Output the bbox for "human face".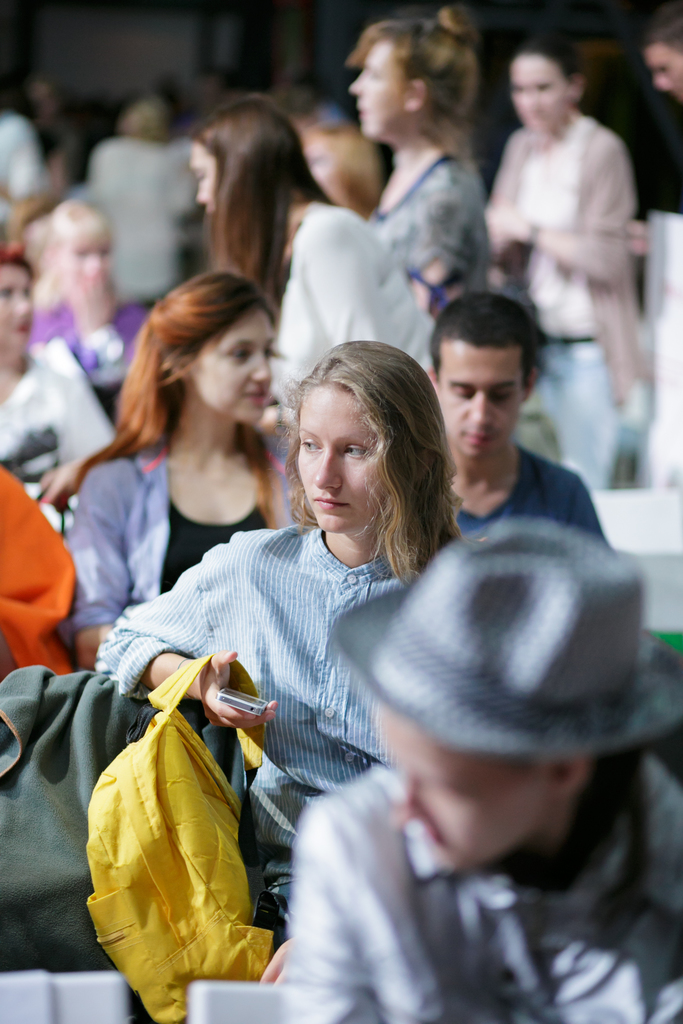
bbox(509, 55, 569, 132).
